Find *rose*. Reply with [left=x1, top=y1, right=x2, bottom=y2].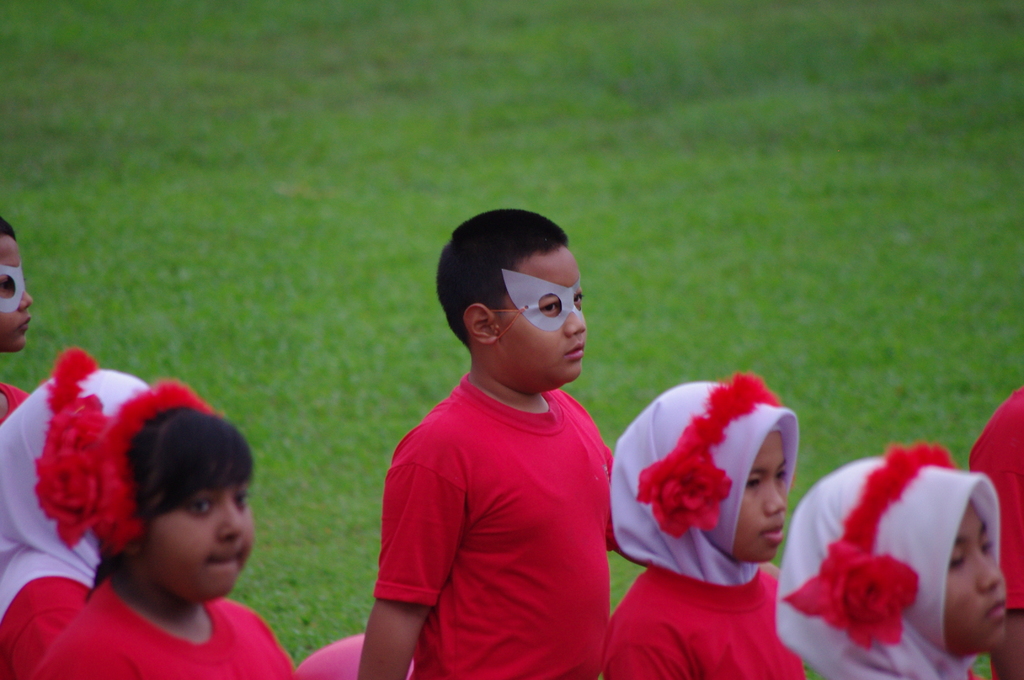
[left=638, top=448, right=735, bottom=540].
